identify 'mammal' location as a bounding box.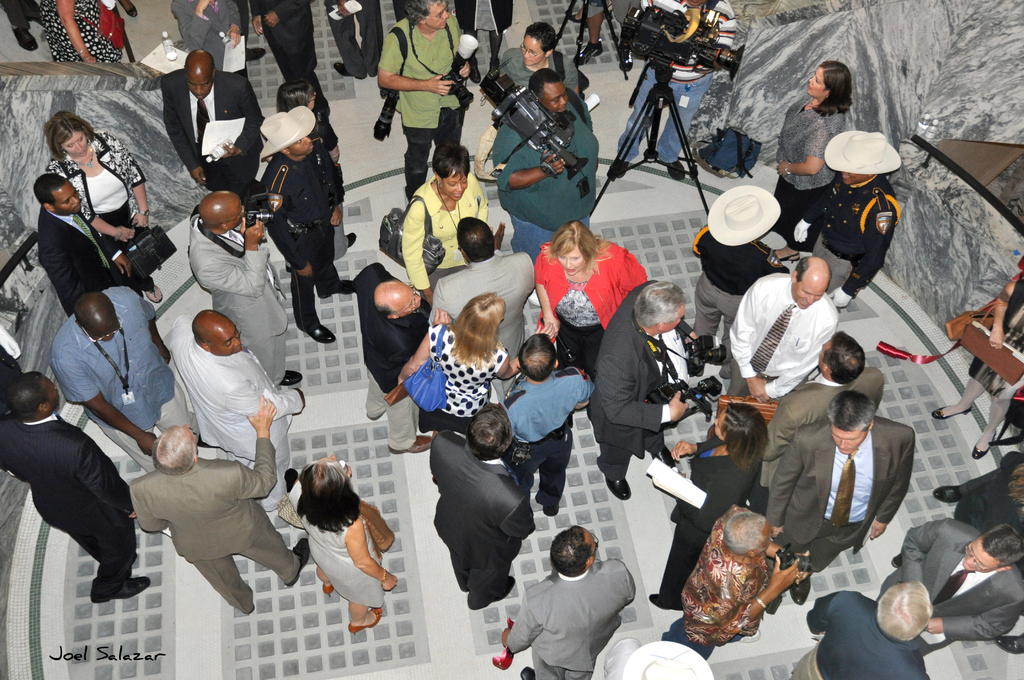
{"left": 927, "top": 464, "right": 1000, "bottom": 505}.
